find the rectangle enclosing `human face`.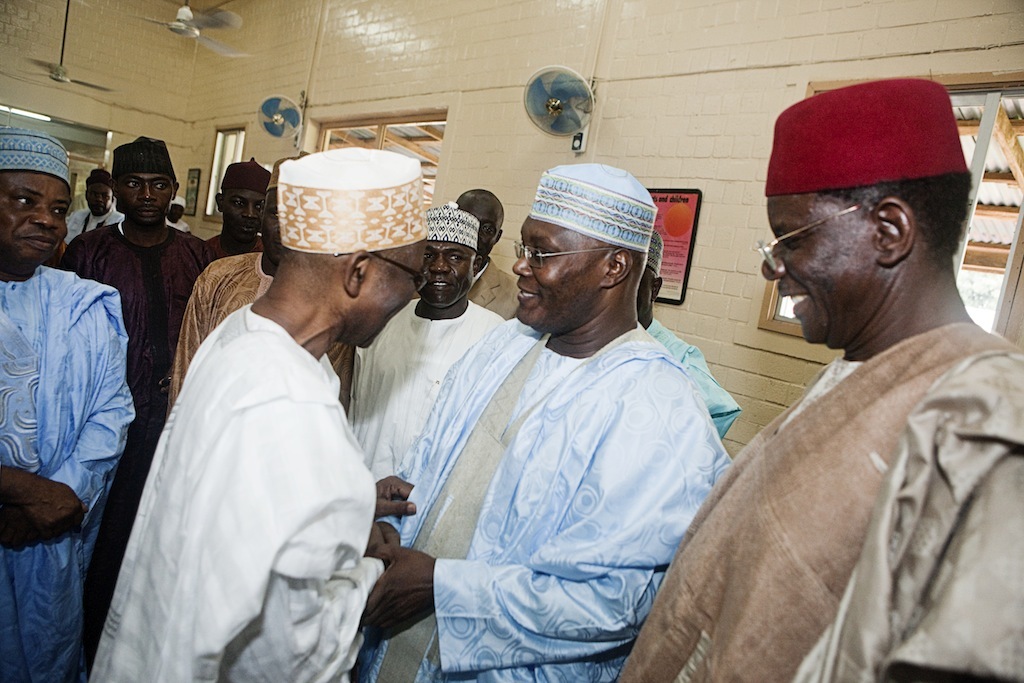
346/248/424/355.
